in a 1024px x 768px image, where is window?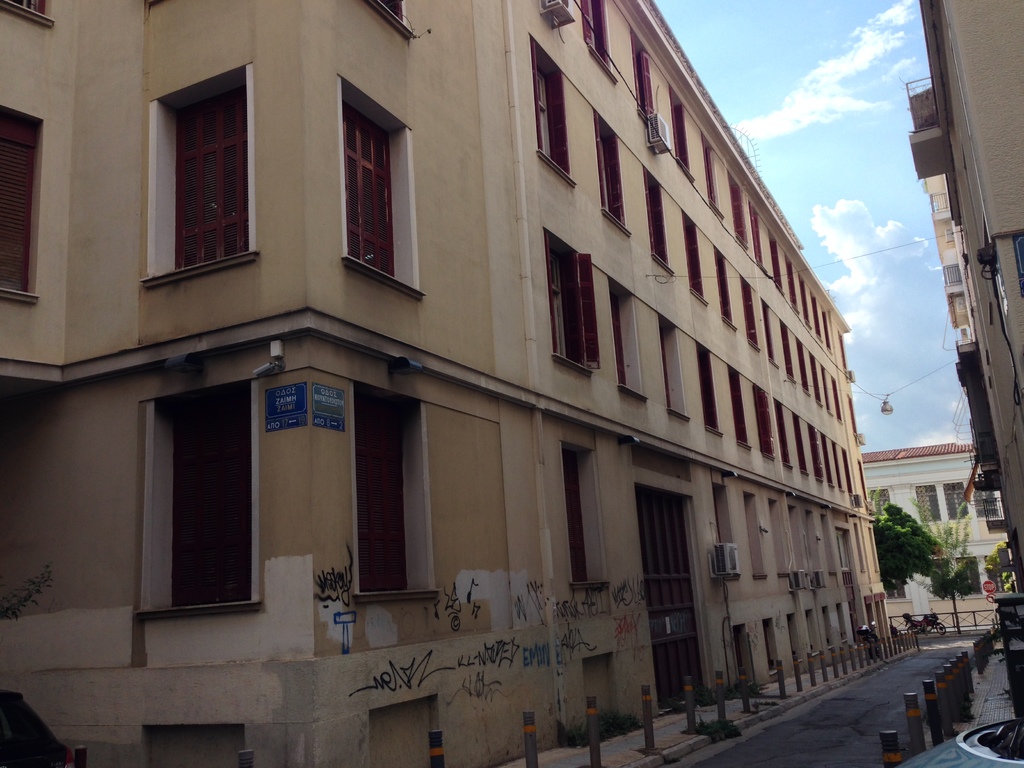
box(174, 405, 253, 598).
